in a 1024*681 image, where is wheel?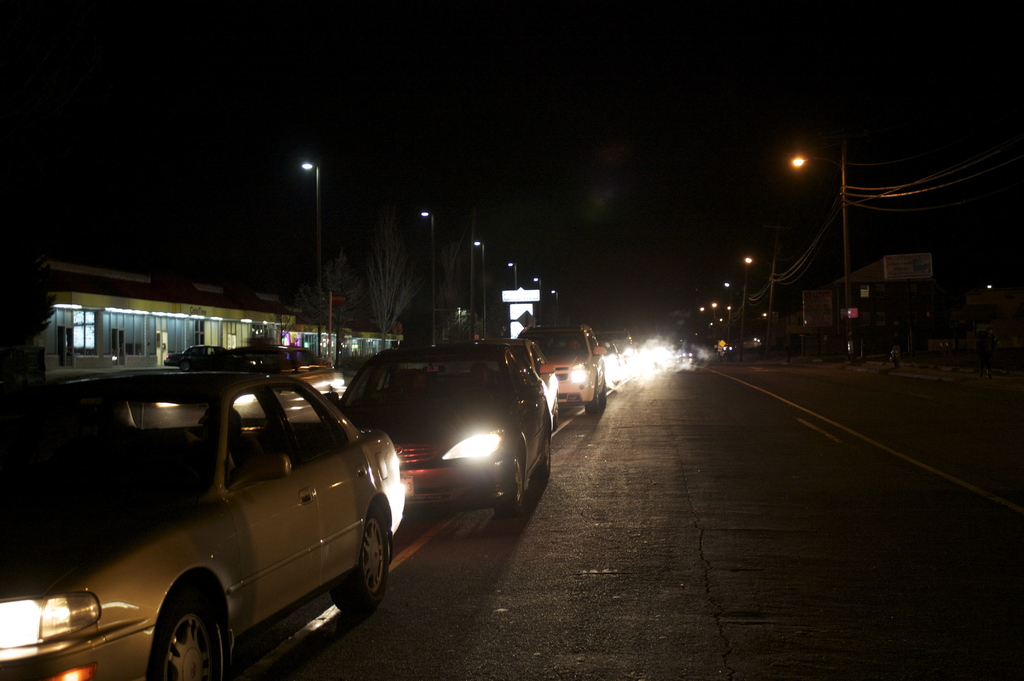
box(150, 593, 219, 680).
